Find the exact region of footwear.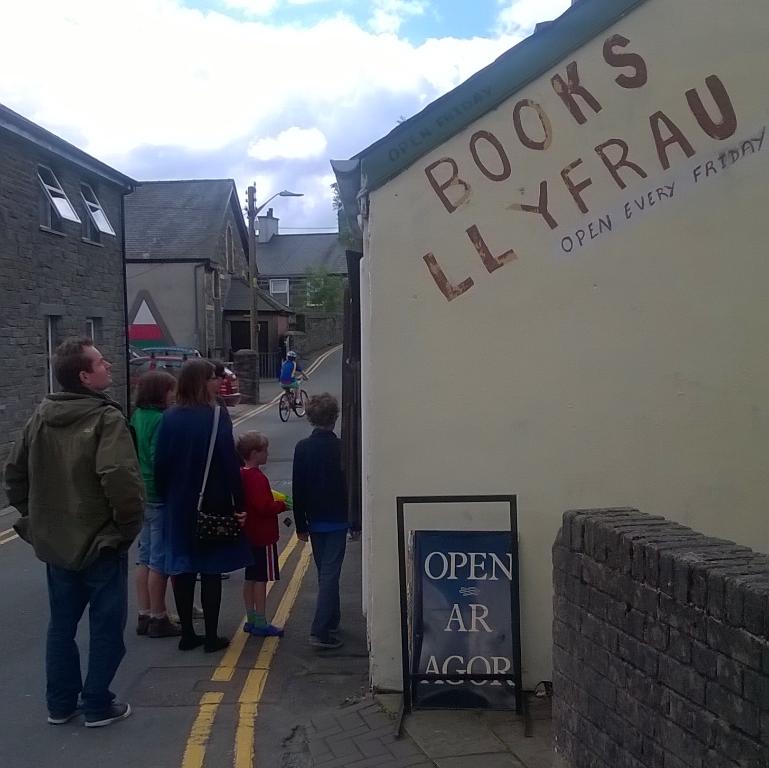
Exact region: detection(146, 615, 184, 641).
